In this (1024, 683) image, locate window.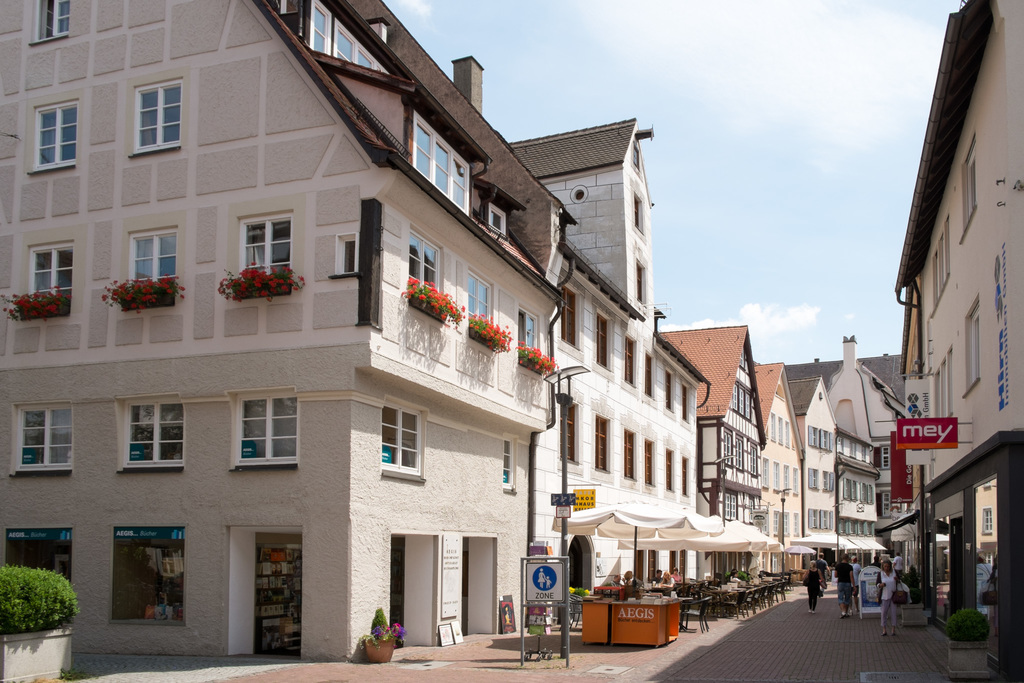
Bounding box: (left=630, top=189, right=650, bottom=234).
